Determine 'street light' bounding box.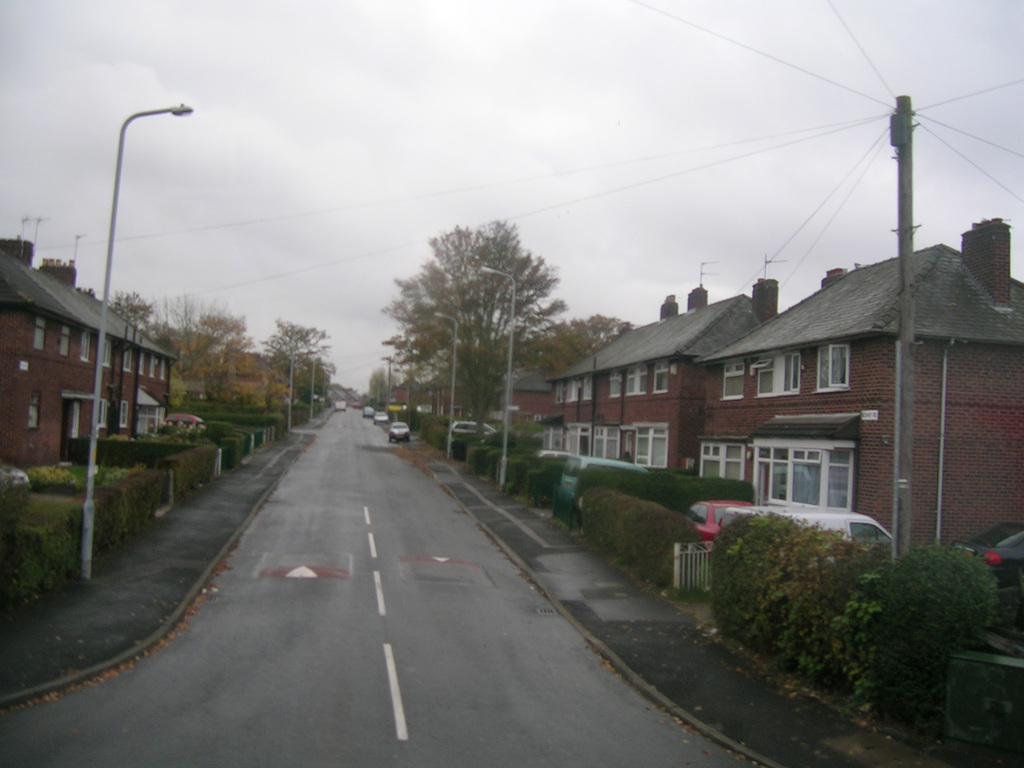
Determined: 78,101,195,579.
